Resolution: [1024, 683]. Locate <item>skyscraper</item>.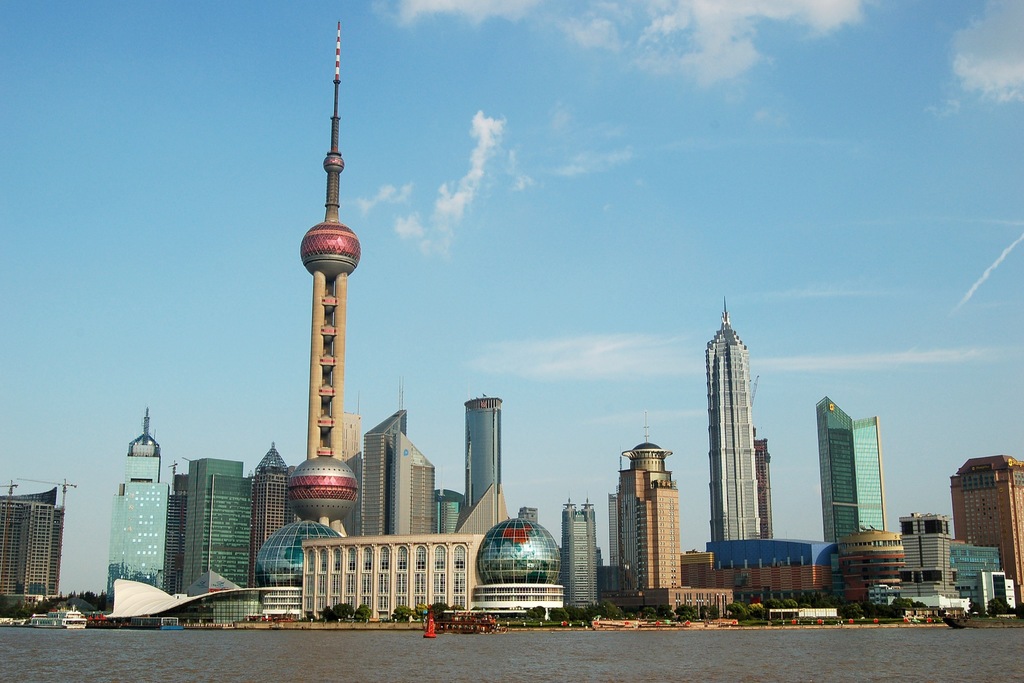
Rect(816, 398, 884, 540).
